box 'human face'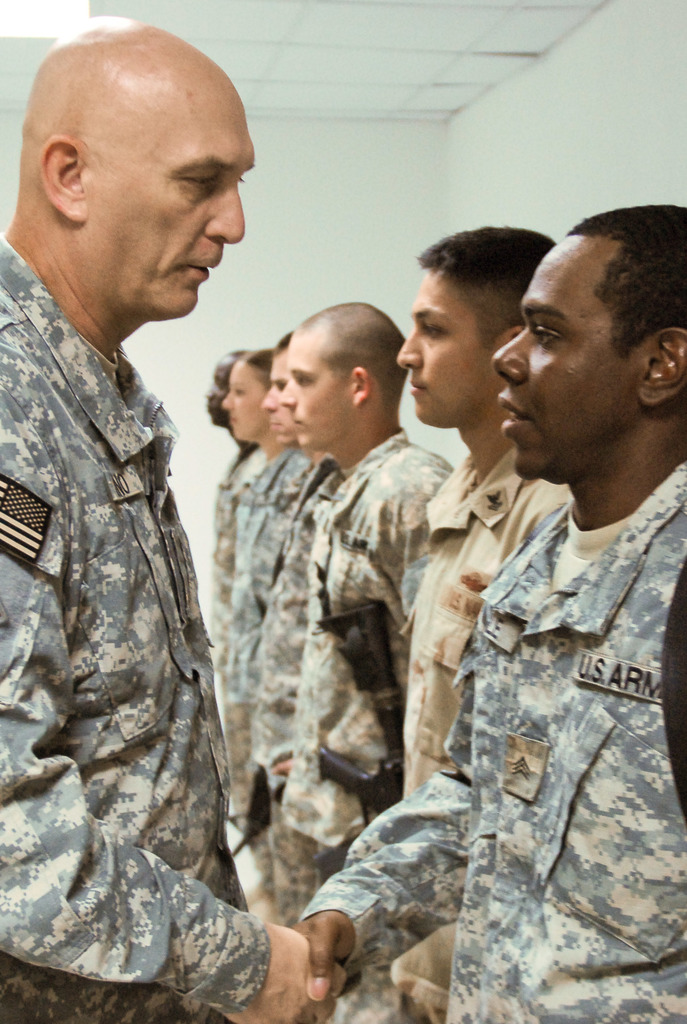
208,350,234,424
